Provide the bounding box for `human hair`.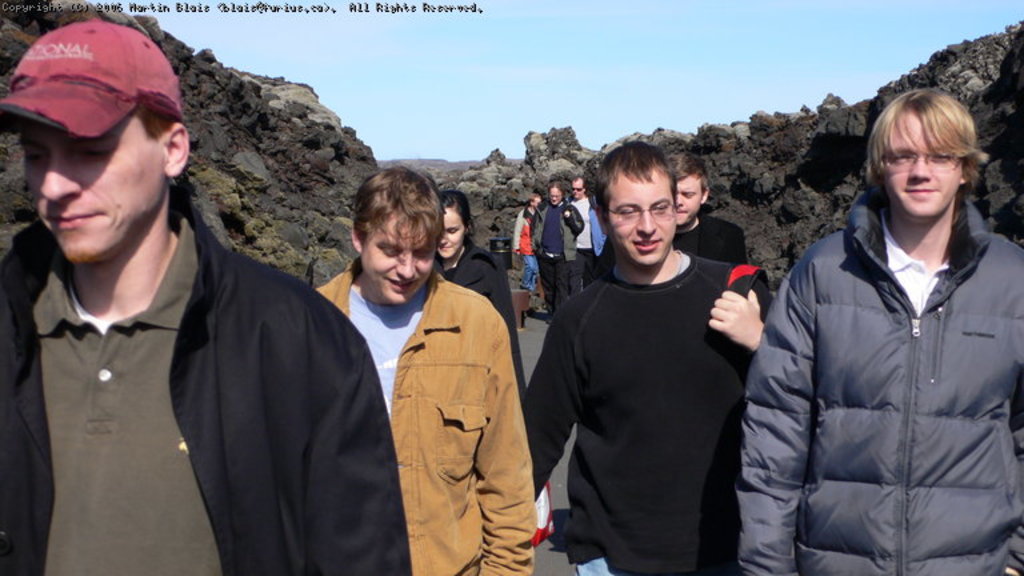
box=[544, 180, 569, 201].
